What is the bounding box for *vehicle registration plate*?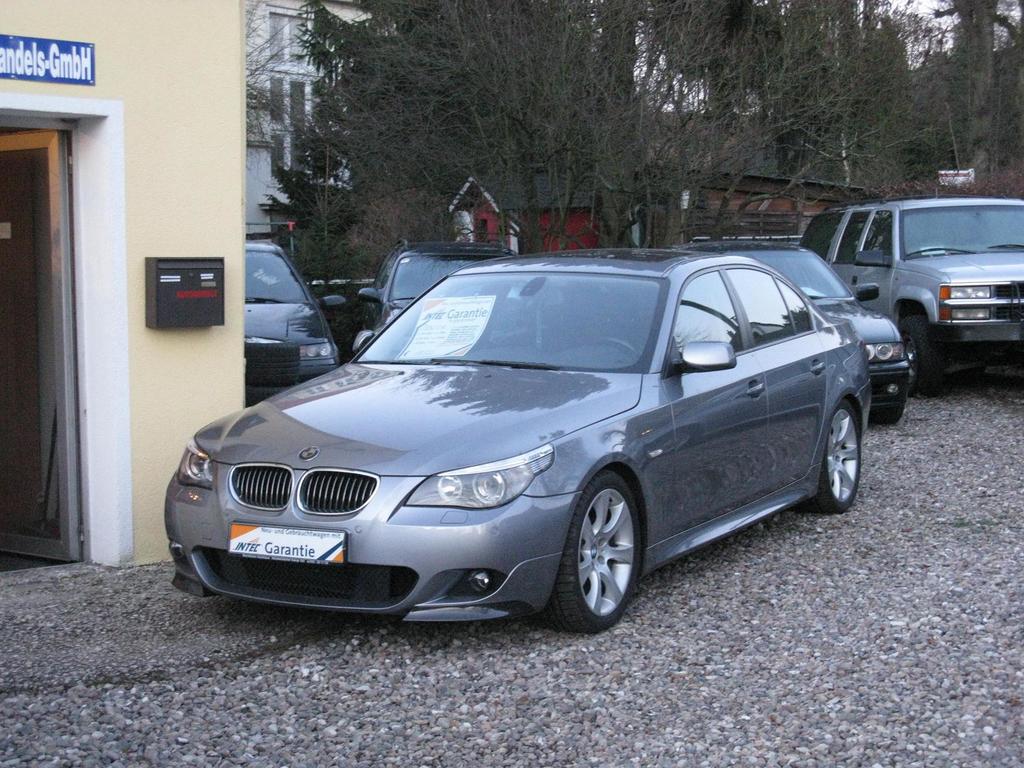
pyautogui.locateOnScreen(228, 522, 346, 562).
